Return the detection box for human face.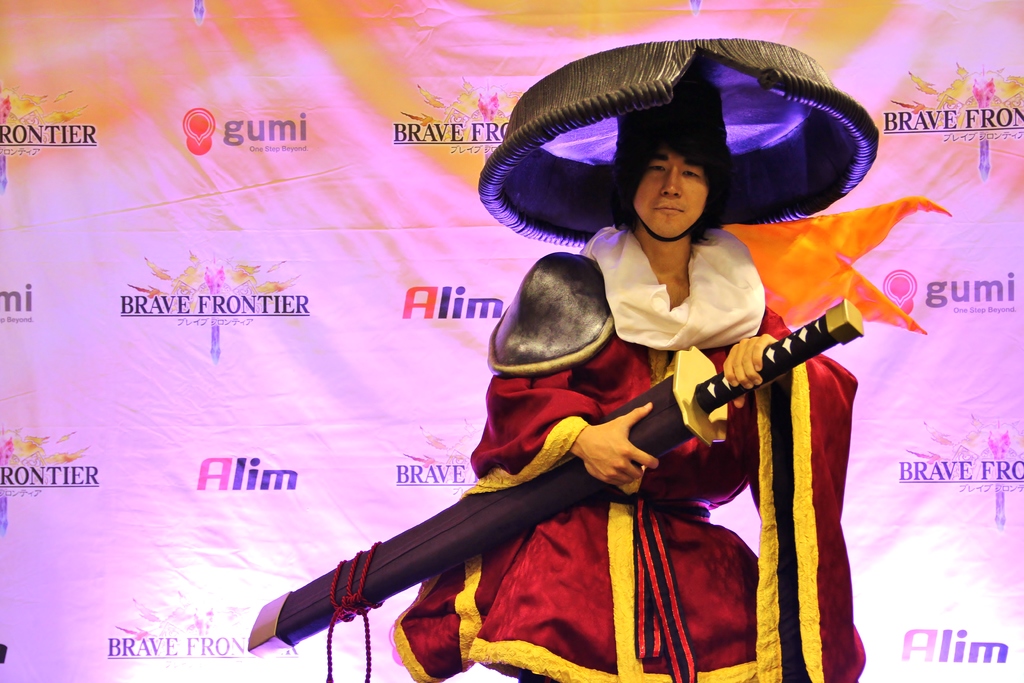
box=[633, 145, 707, 239].
